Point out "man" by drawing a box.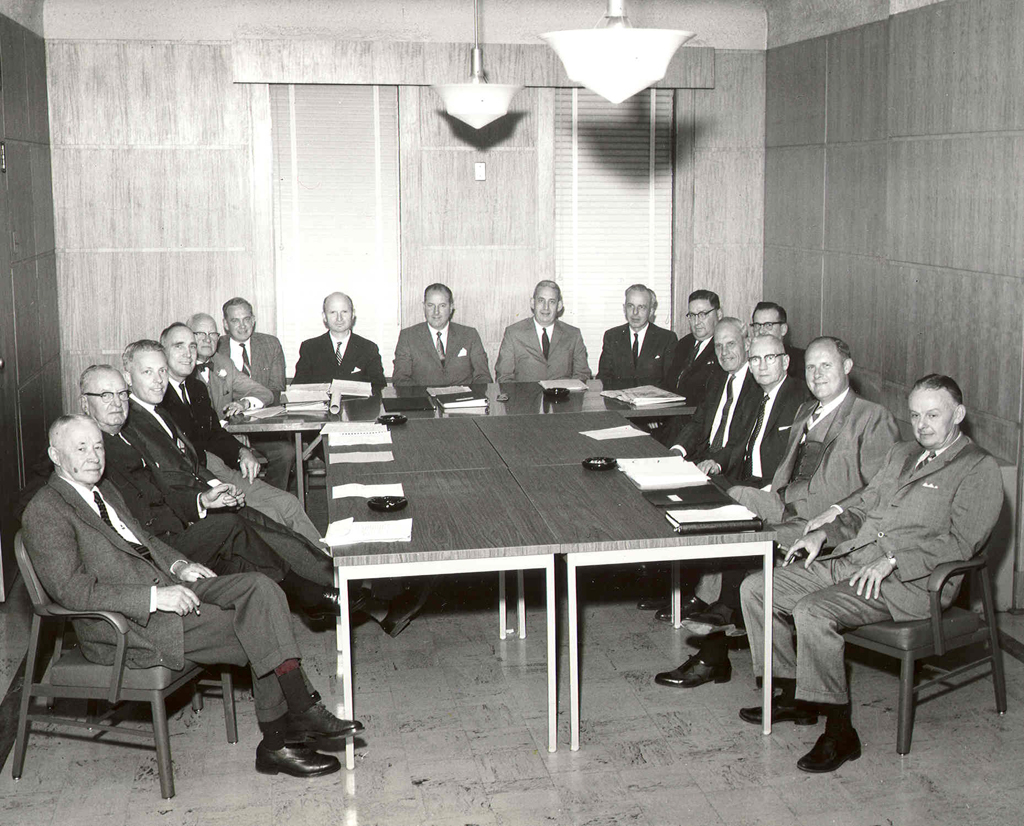
x1=747, y1=300, x2=791, y2=337.
